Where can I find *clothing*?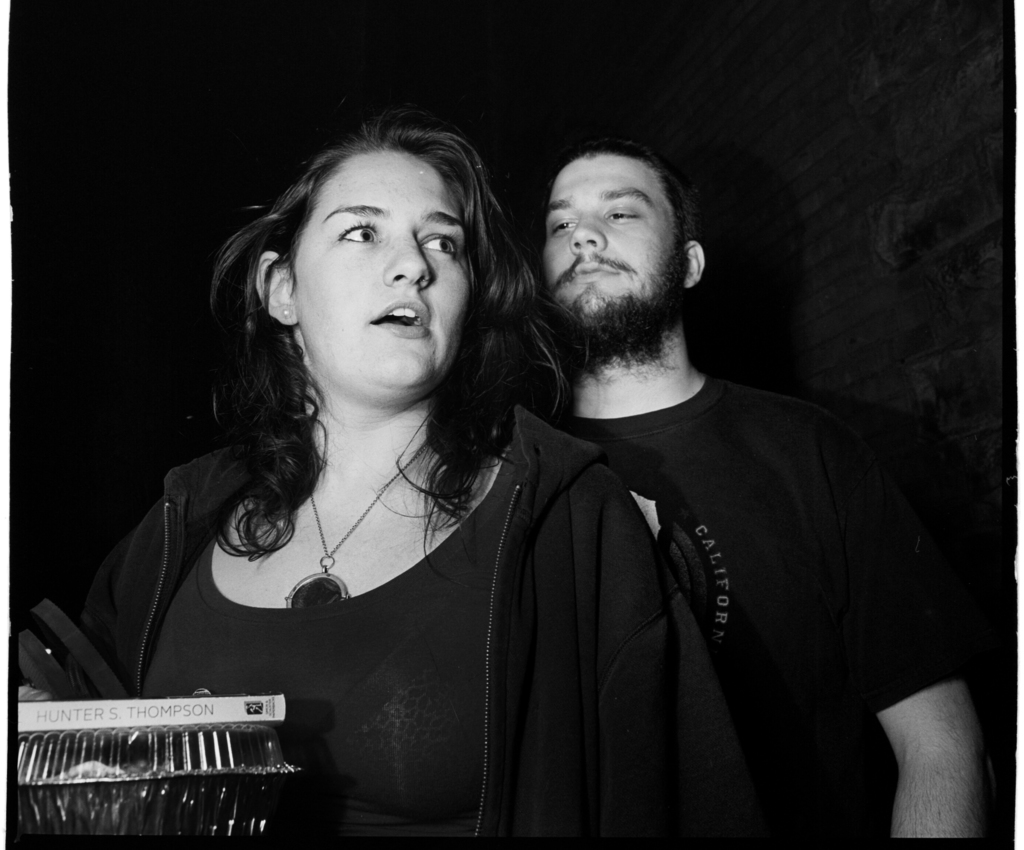
You can find it at detection(92, 347, 752, 828).
